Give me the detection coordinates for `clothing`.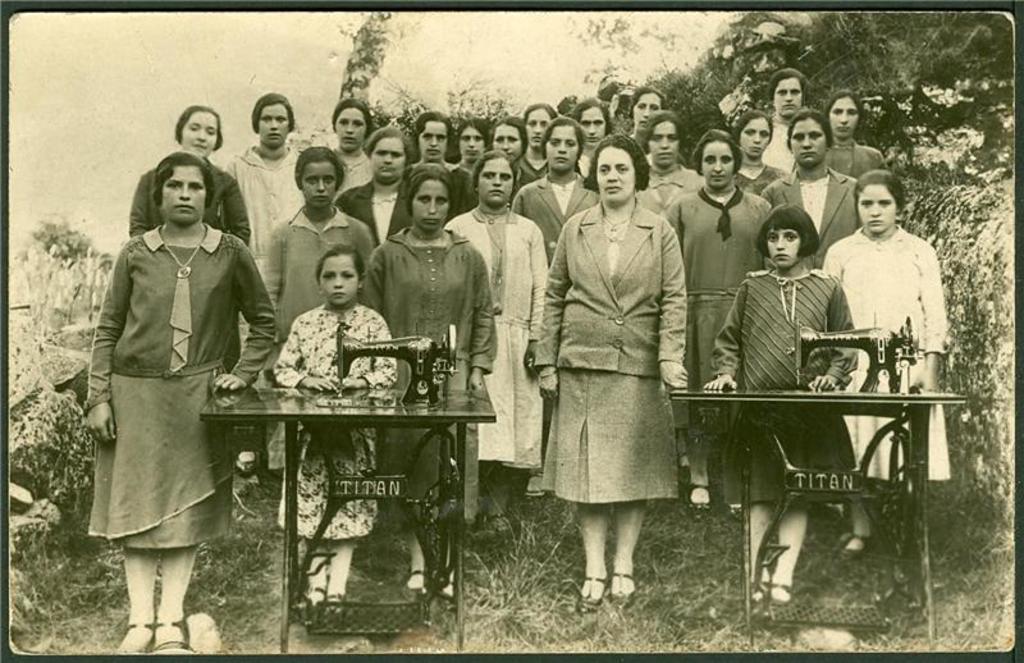
detection(662, 188, 774, 453).
